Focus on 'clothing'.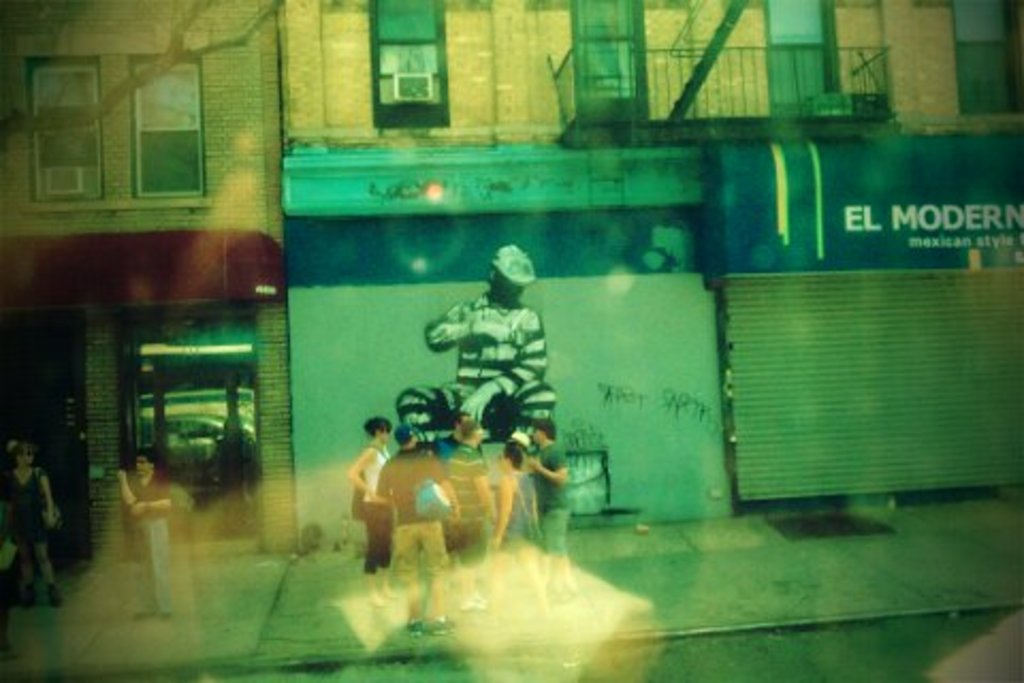
Focused at crop(429, 267, 557, 431).
